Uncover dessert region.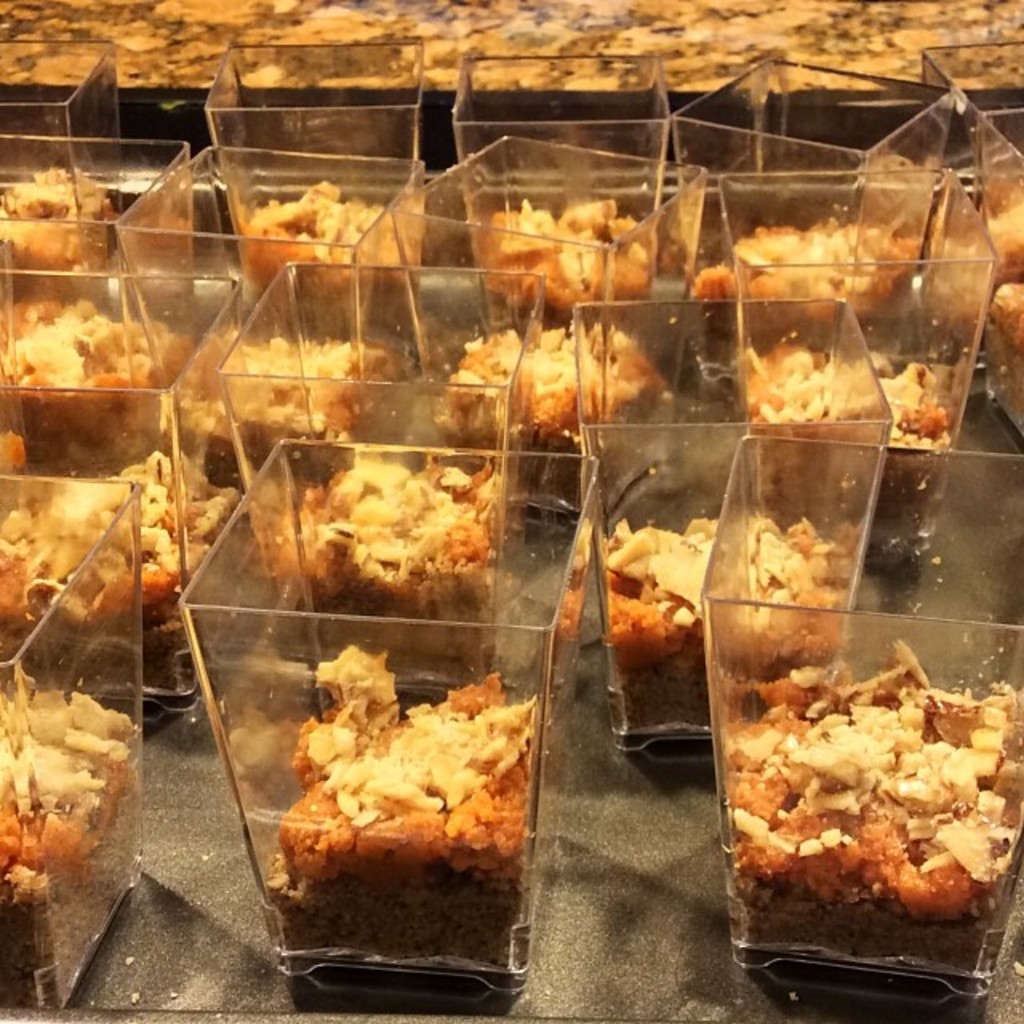
Uncovered: [left=714, top=0, right=1022, bottom=107].
